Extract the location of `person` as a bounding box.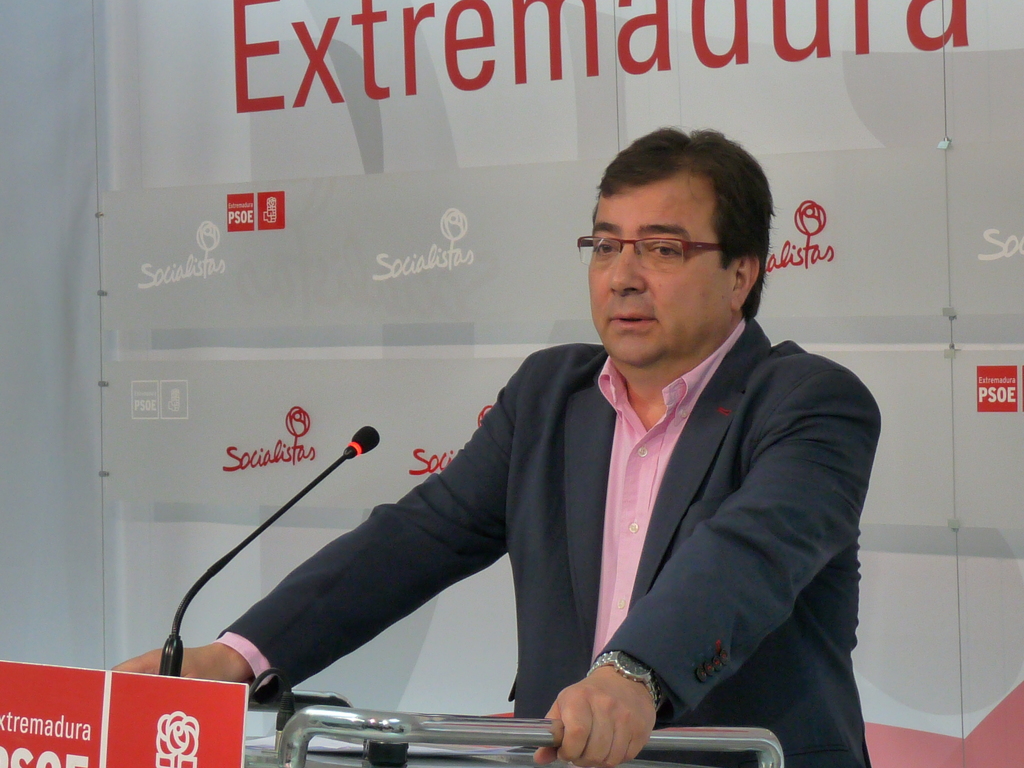
270/162/864/754.
